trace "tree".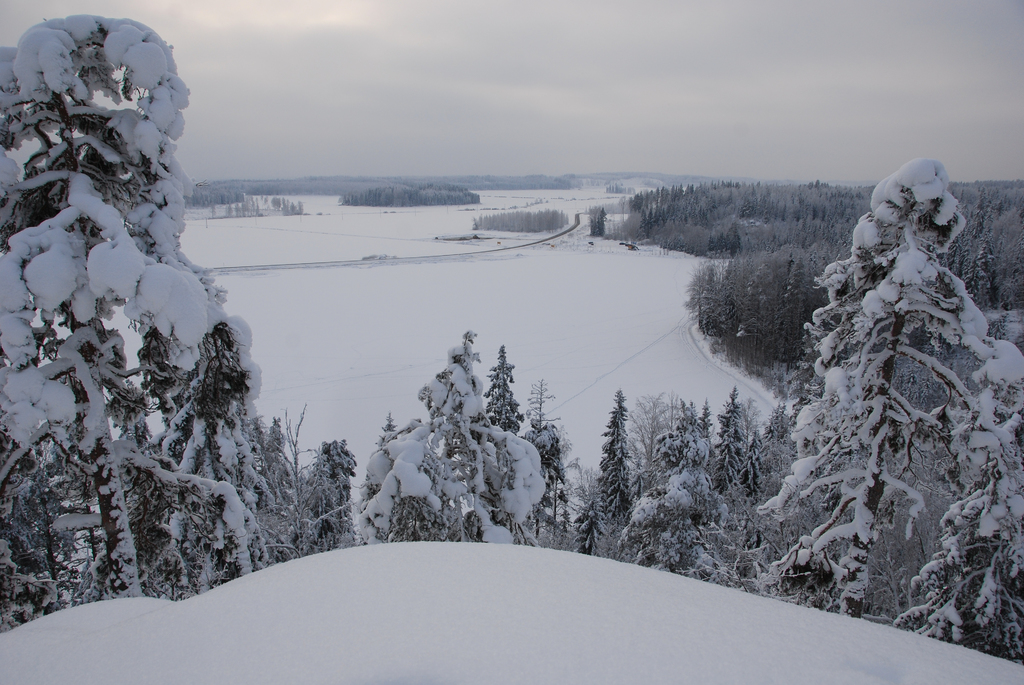
Traced to BBox(583, 395, 663, 563).
